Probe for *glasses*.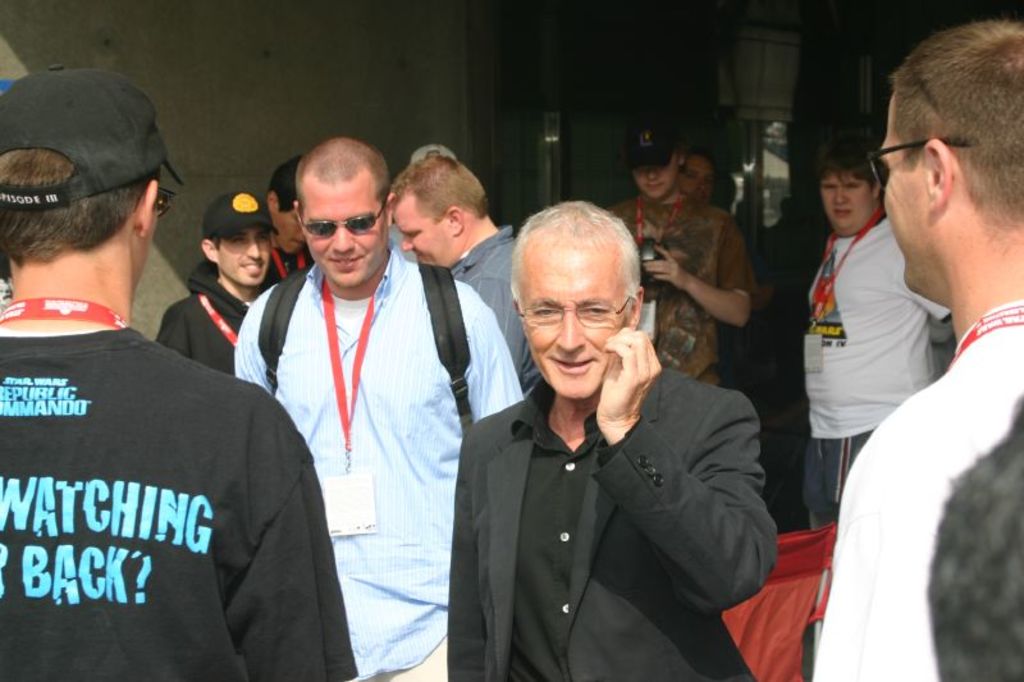
Probe result: left=296, top=196, right=385, bottom=244.
